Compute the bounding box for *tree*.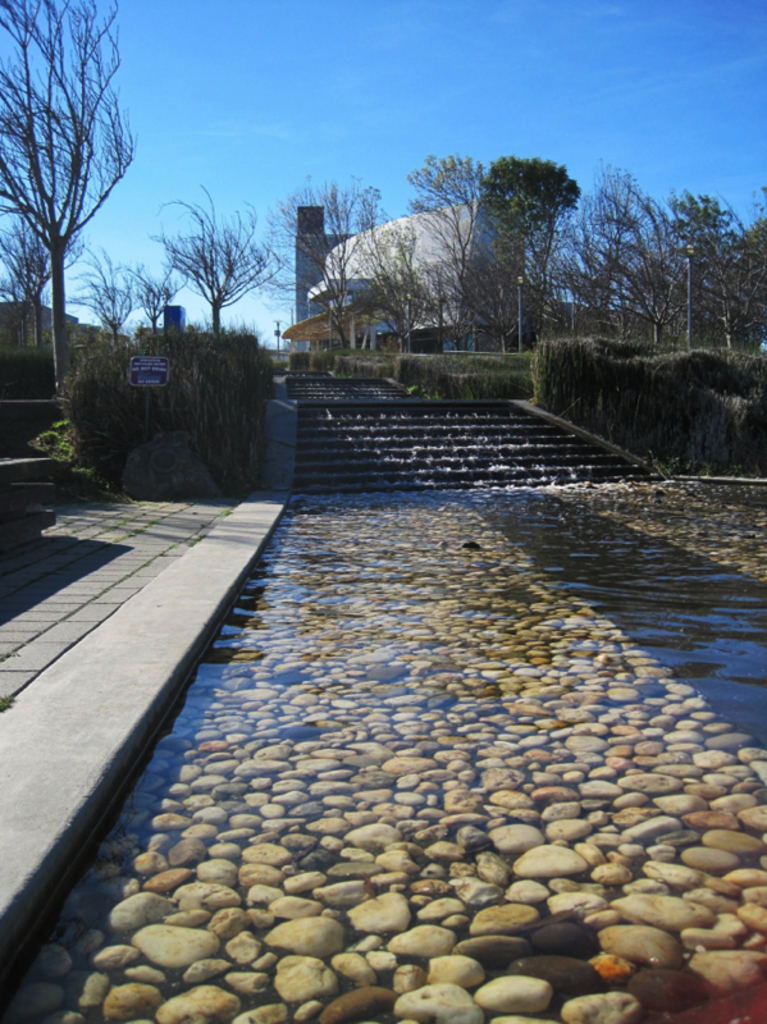
bbox=[0, 0, 146, 416].
